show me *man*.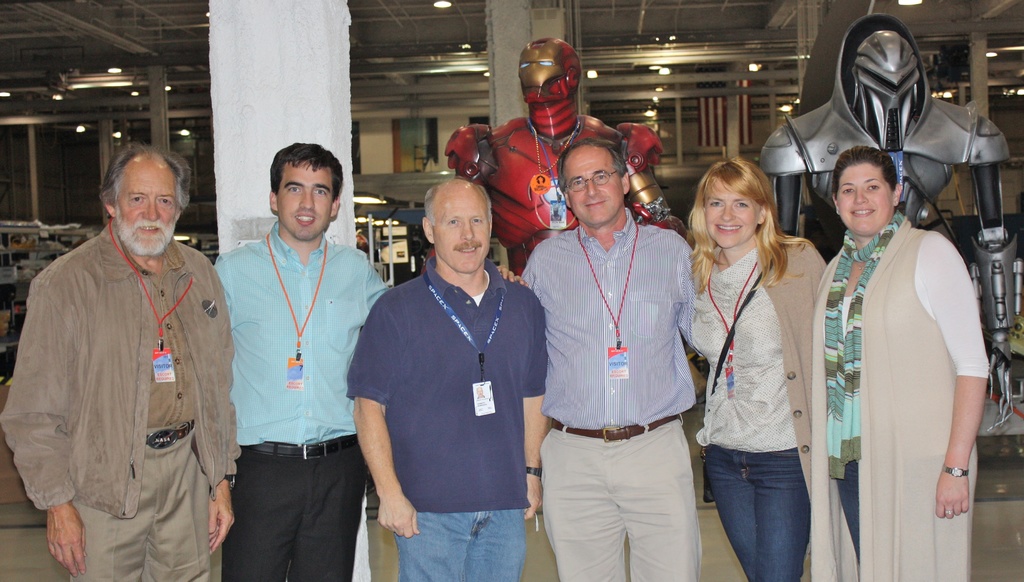
*man* is here: Rect(522, 143, 706, 581).
